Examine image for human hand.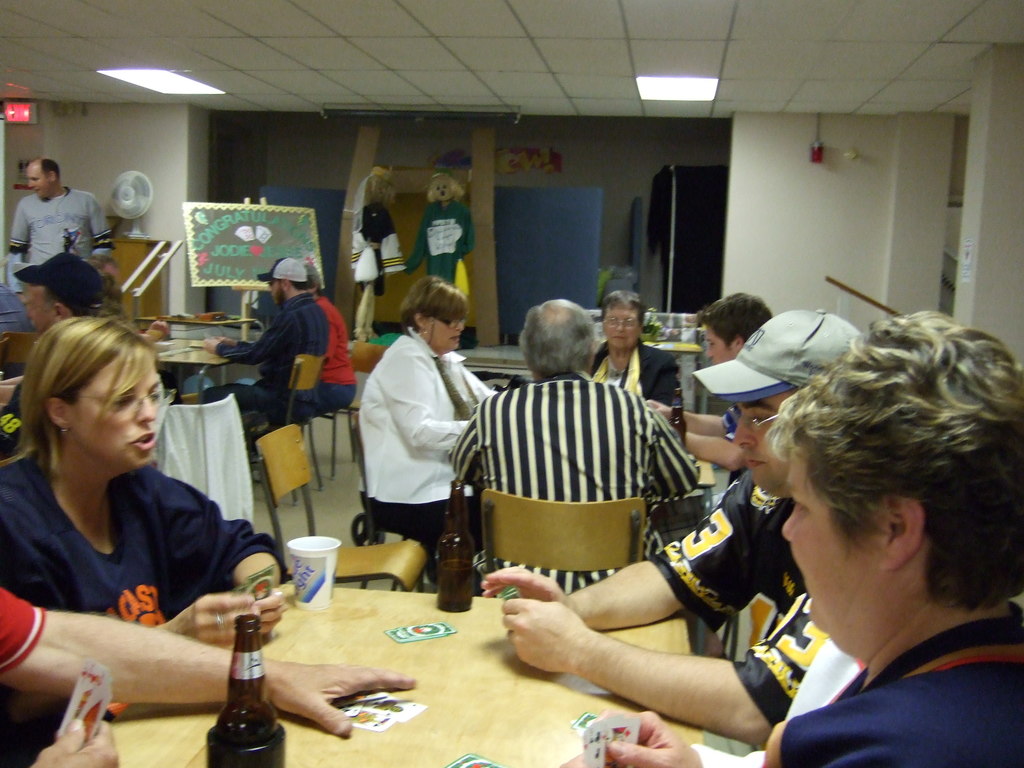
Examination result: x1=253 y1=585 x2=288 y2=636.
